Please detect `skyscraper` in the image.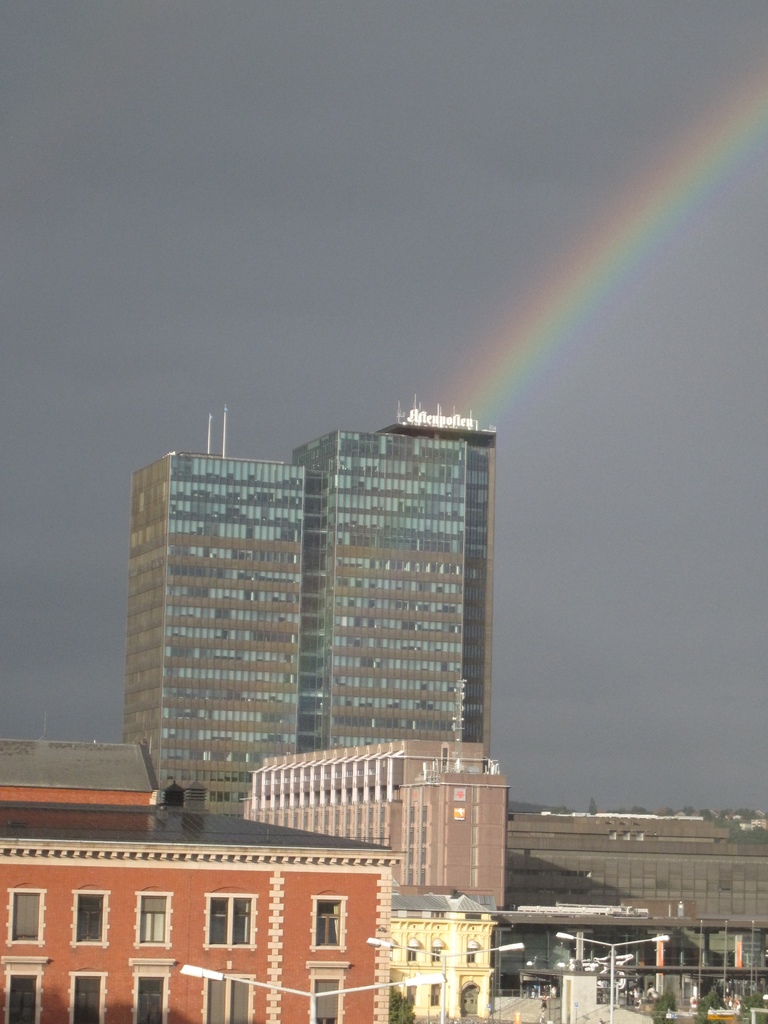
[106,431,520,854].
